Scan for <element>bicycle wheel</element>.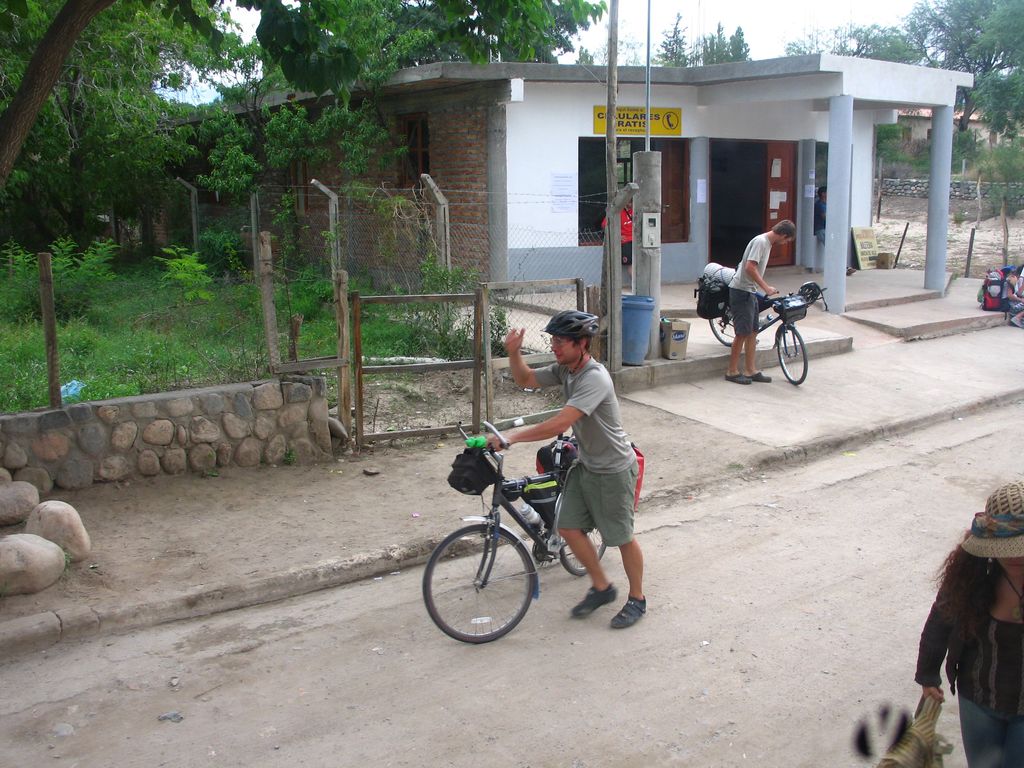
Scan result: left=426, top=522, right=541, bottom=653.
